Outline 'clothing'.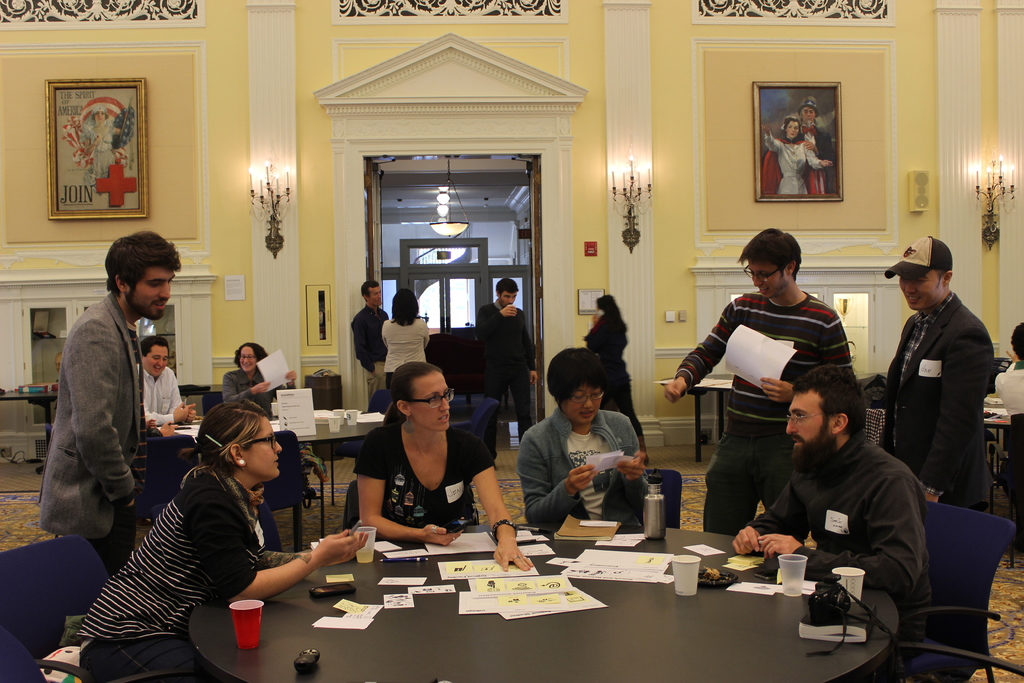
Outline: <bbox>349, 304, 387, 415</bbox>.
